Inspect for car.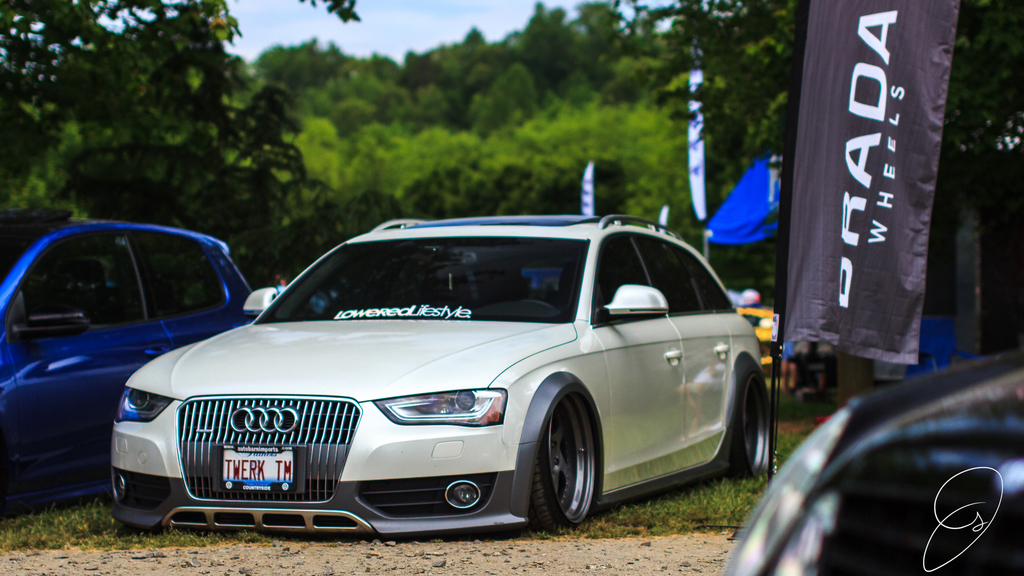
Inspection: 0, 211, 260, 511.
